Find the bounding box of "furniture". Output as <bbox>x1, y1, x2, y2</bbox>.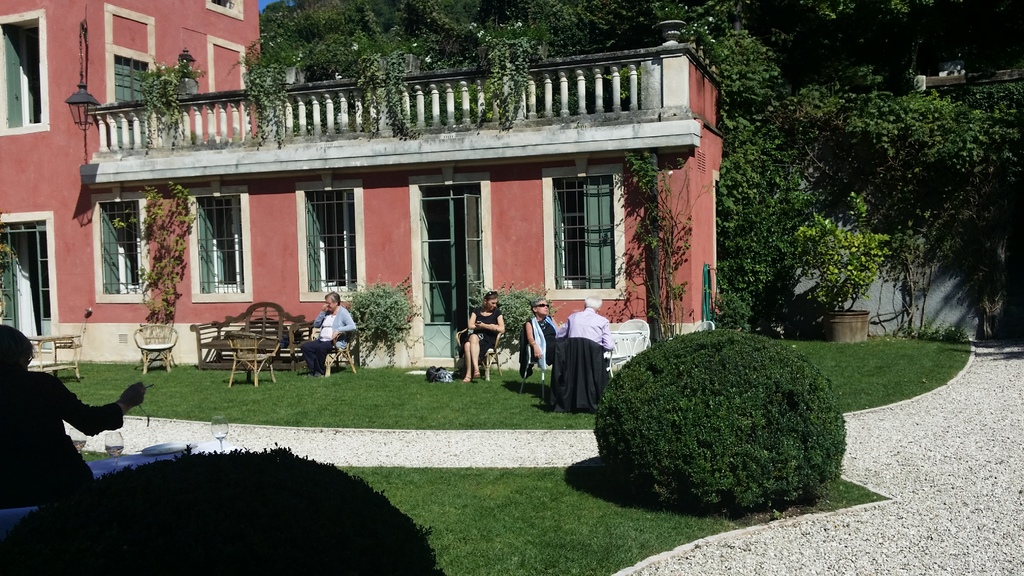
<bbox>618, 317, 650, 366</bbox>.
